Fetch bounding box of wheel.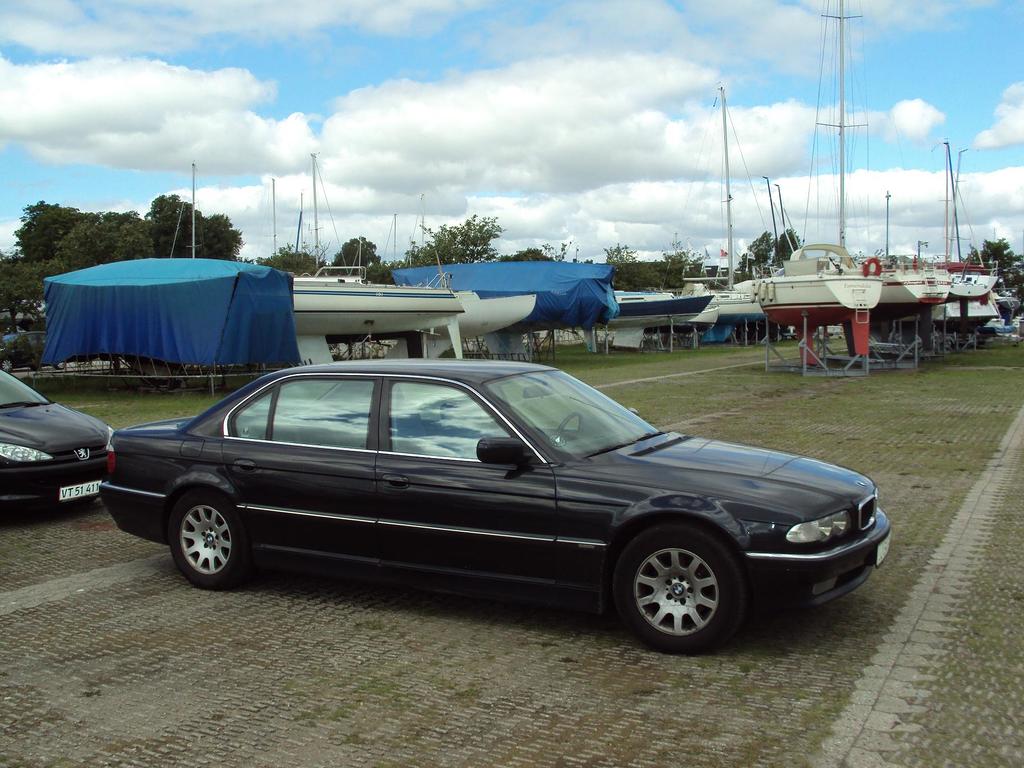
Bbox: 552:415:584:442.
